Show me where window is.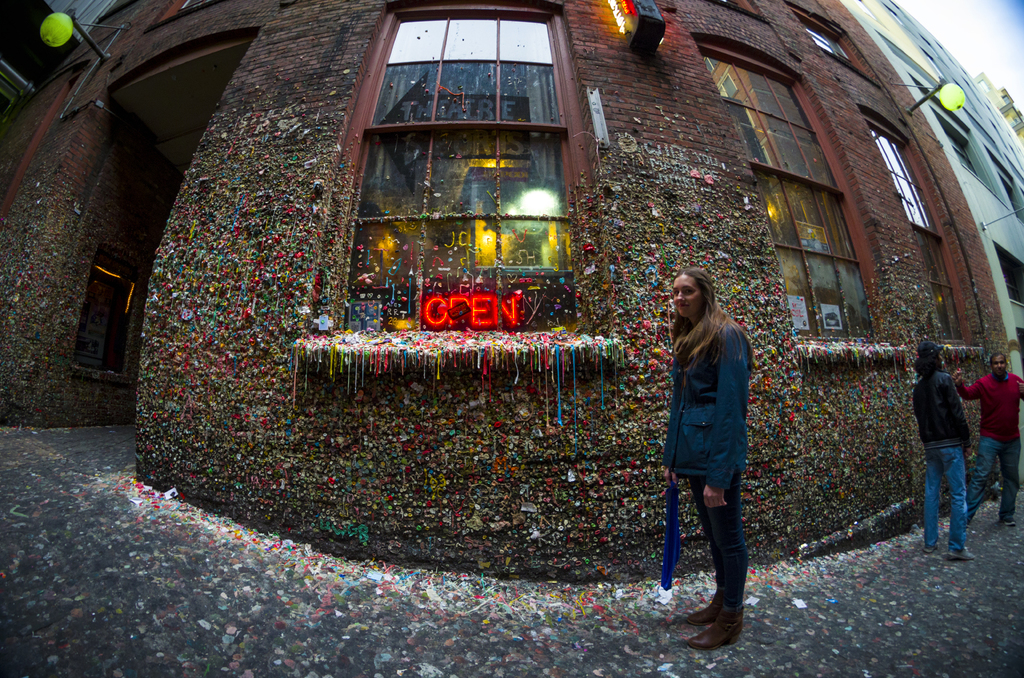
window is at <box>785,0,881,84</box>.
